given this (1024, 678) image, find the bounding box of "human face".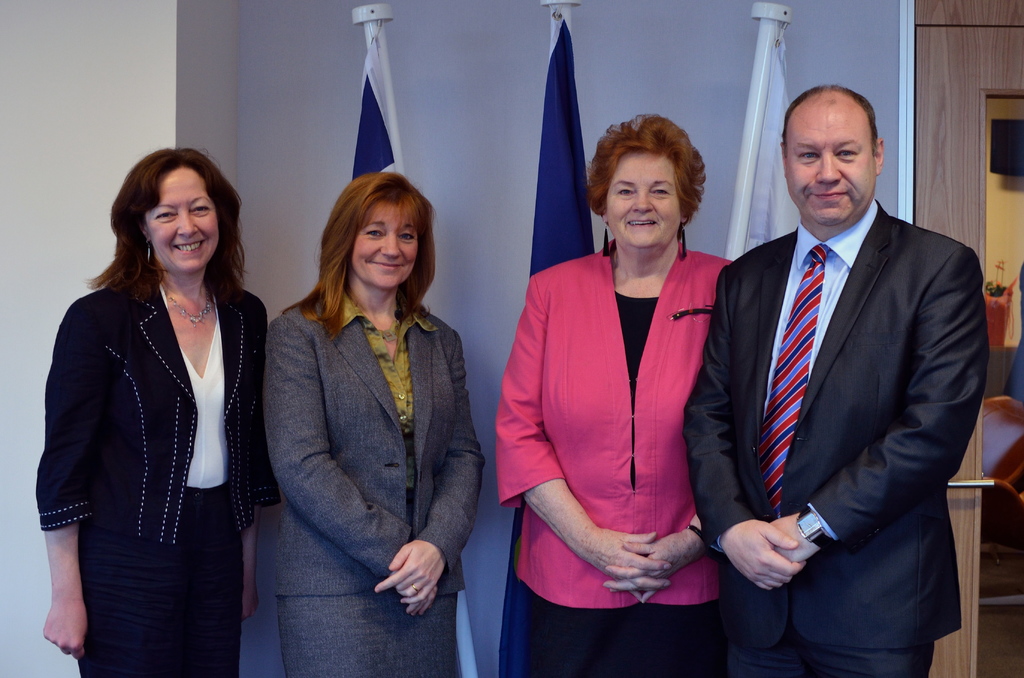
pyautogui.locateOnScreen(609, 150, 684, 250).
